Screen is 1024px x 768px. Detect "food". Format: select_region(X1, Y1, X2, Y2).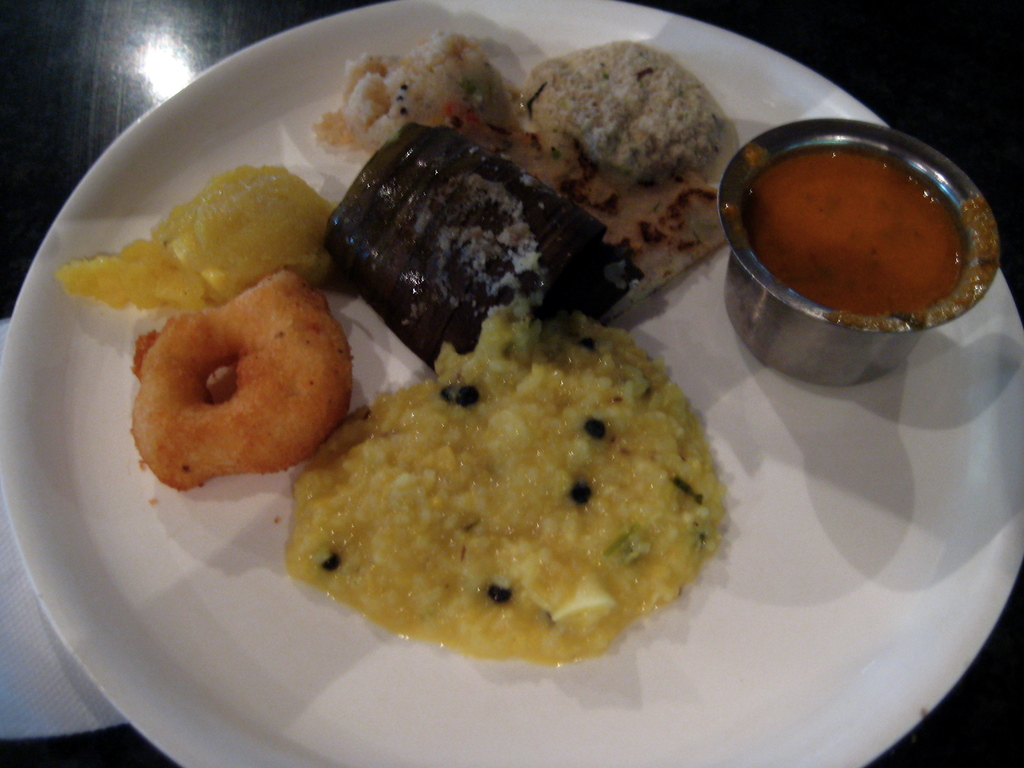
select_region(714, 110, 998, 351).
